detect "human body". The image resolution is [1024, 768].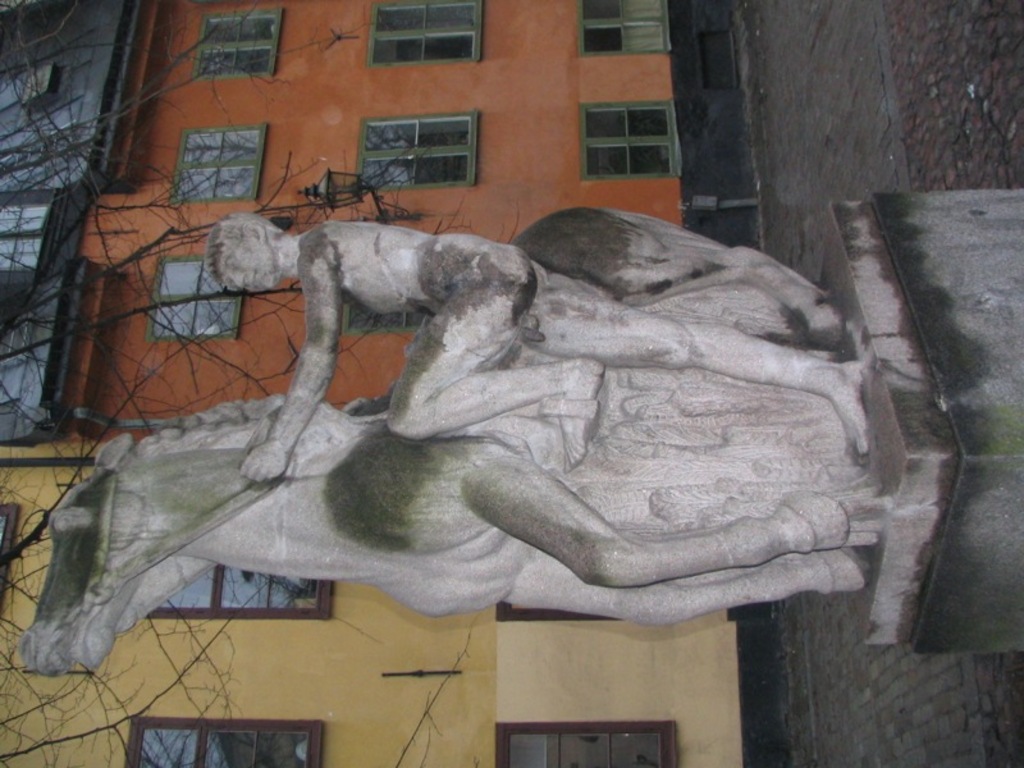
box(210, 214, 865, 479).
